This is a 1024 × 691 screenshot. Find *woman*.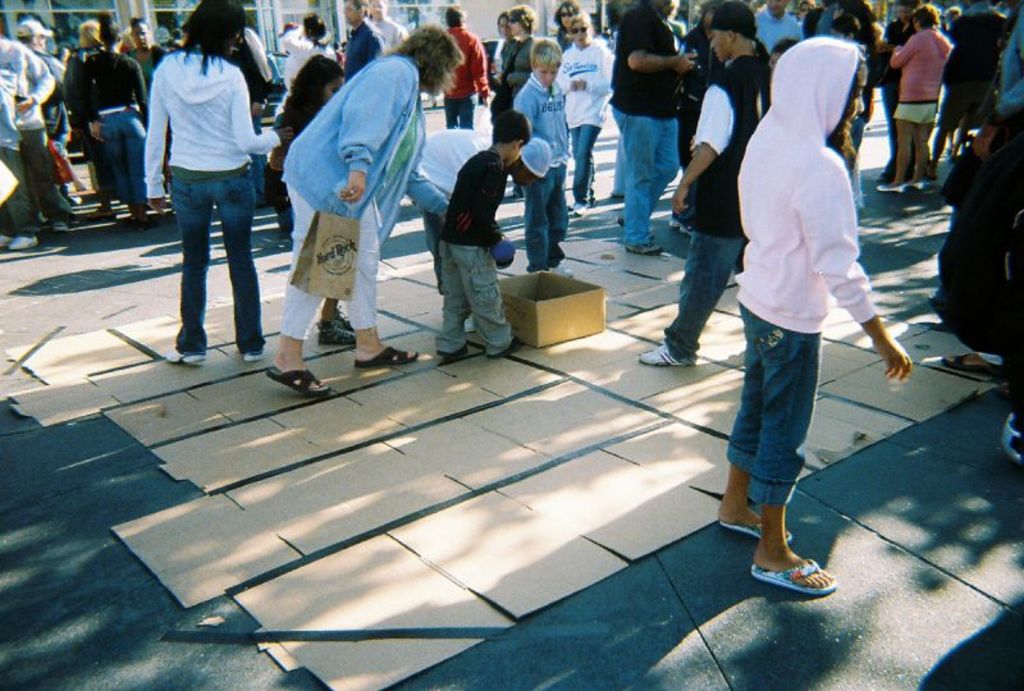
Bounding box: pyautogui.locateOnScreen(276, 33, 451, 392).
